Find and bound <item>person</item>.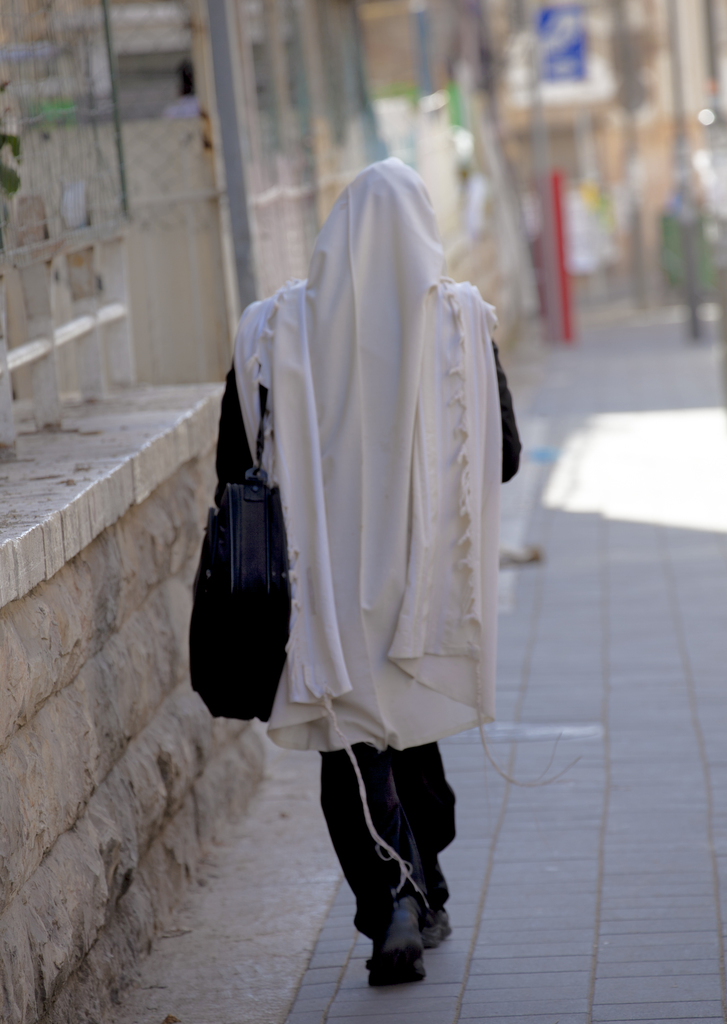
Bound: x1=216 y1=161 x2=522 y2=989.
